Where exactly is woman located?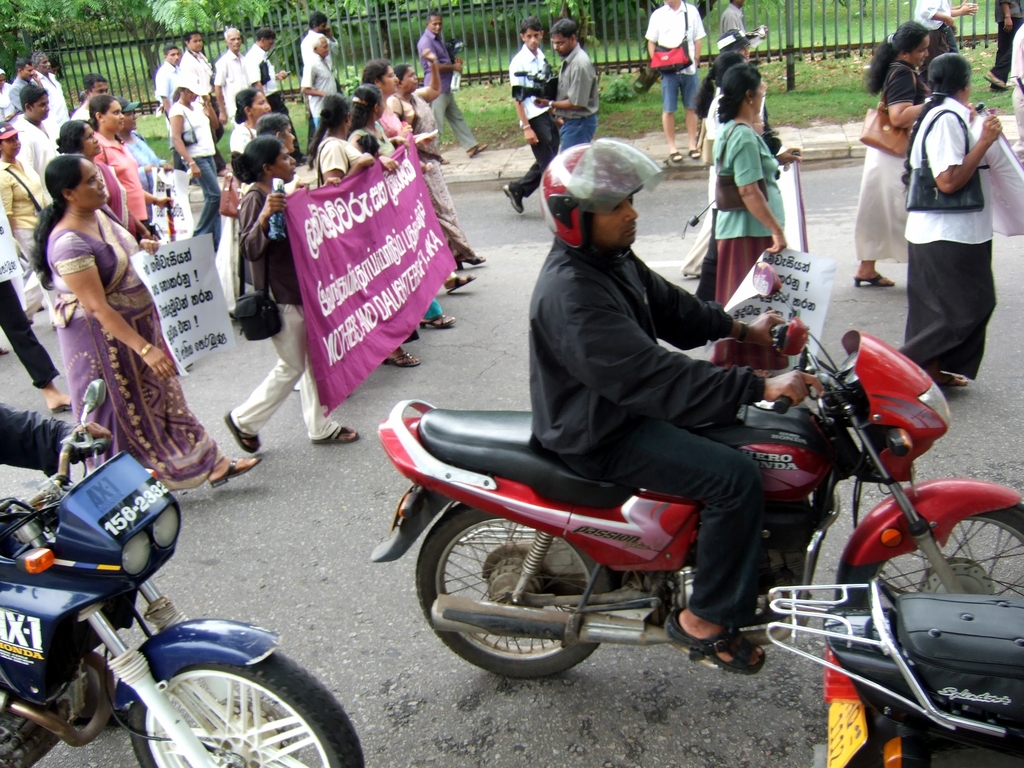
Its bounding box is x1=218, y1=132, x2=355, y2=450.
